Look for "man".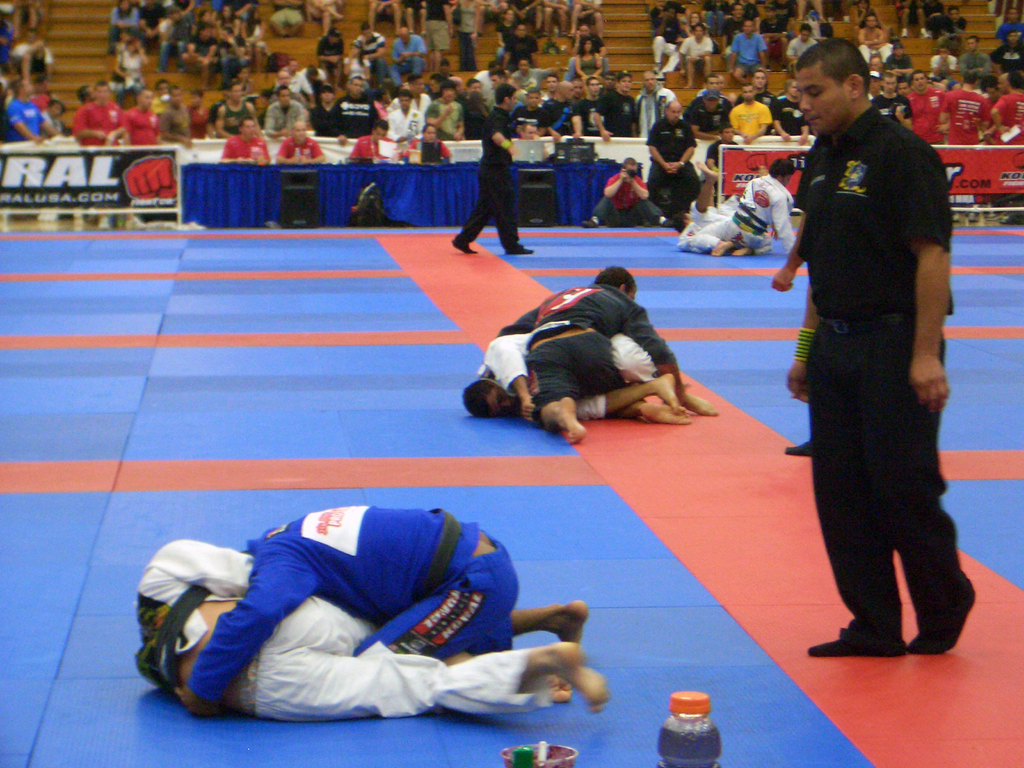
Found: pyautogui.locateOnScreen(750, 67, 772, 109).
